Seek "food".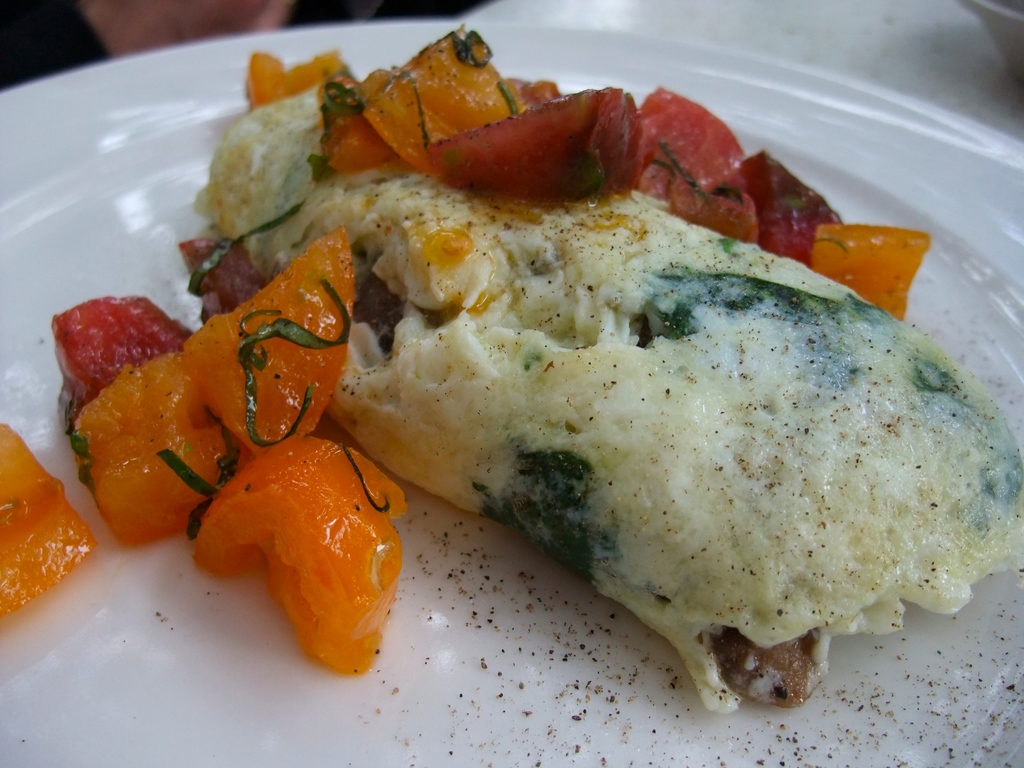
x1=131 y1=79 x2=1005 y2=696.
